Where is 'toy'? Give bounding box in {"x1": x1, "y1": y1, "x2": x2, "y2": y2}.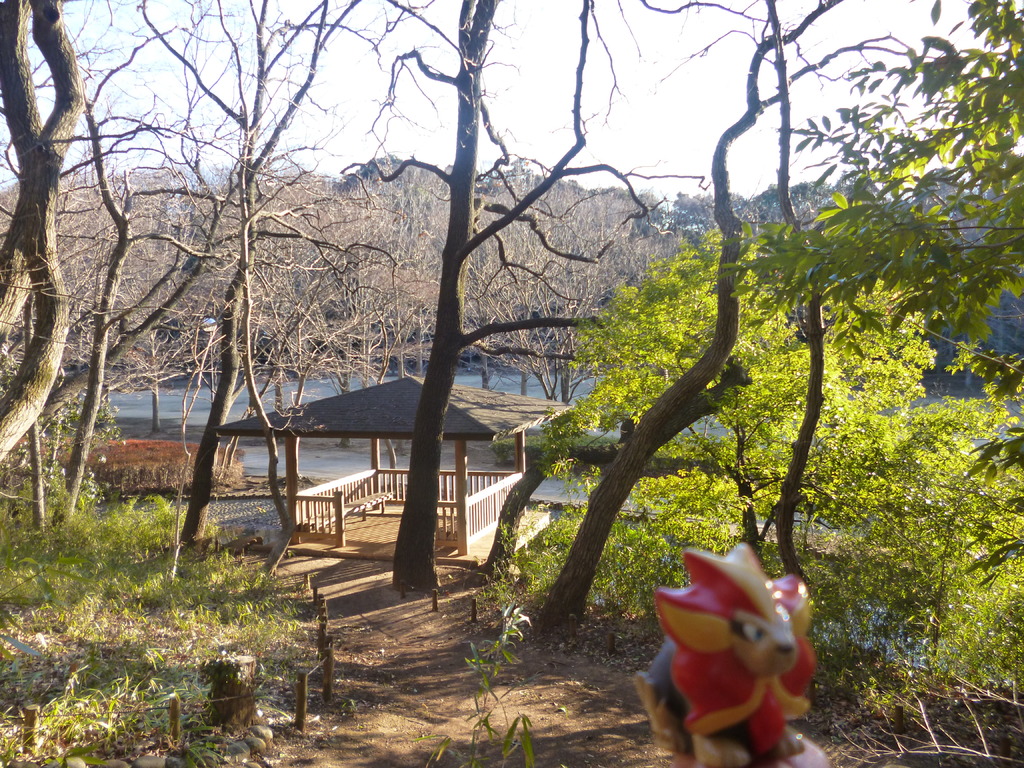
{"x1": 650, "y1": 548, "x2": 815, "y2": 762}.
